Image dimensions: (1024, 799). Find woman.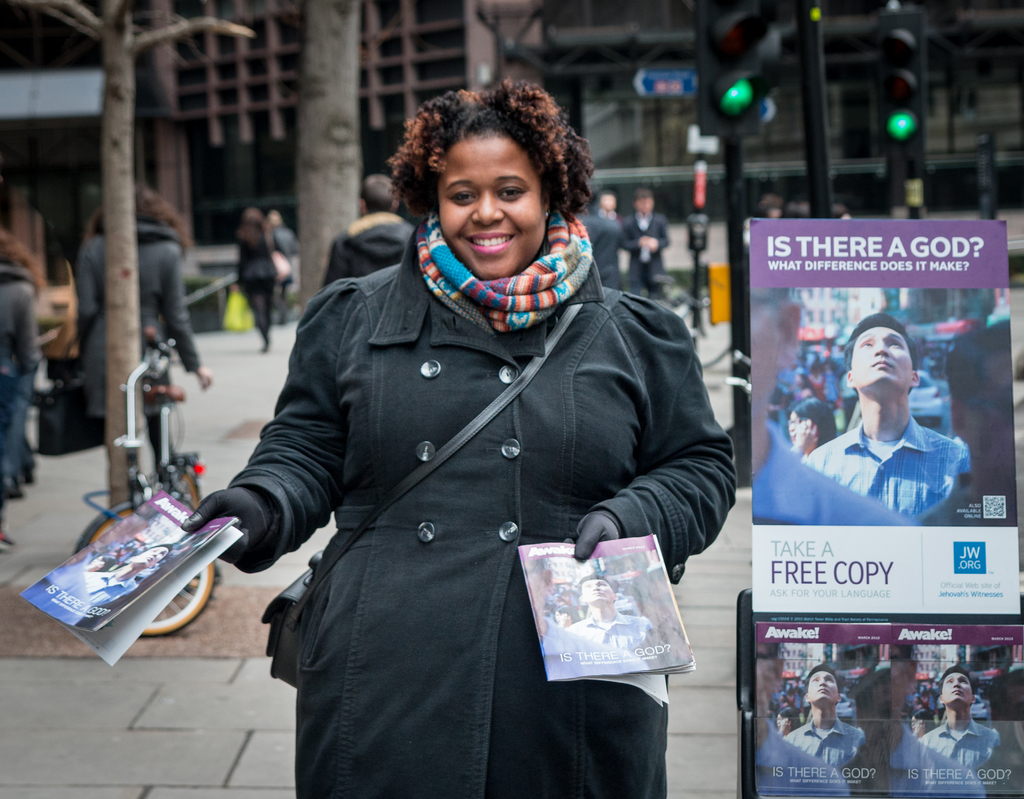
<region>186, 86, 716, 792</region>.
